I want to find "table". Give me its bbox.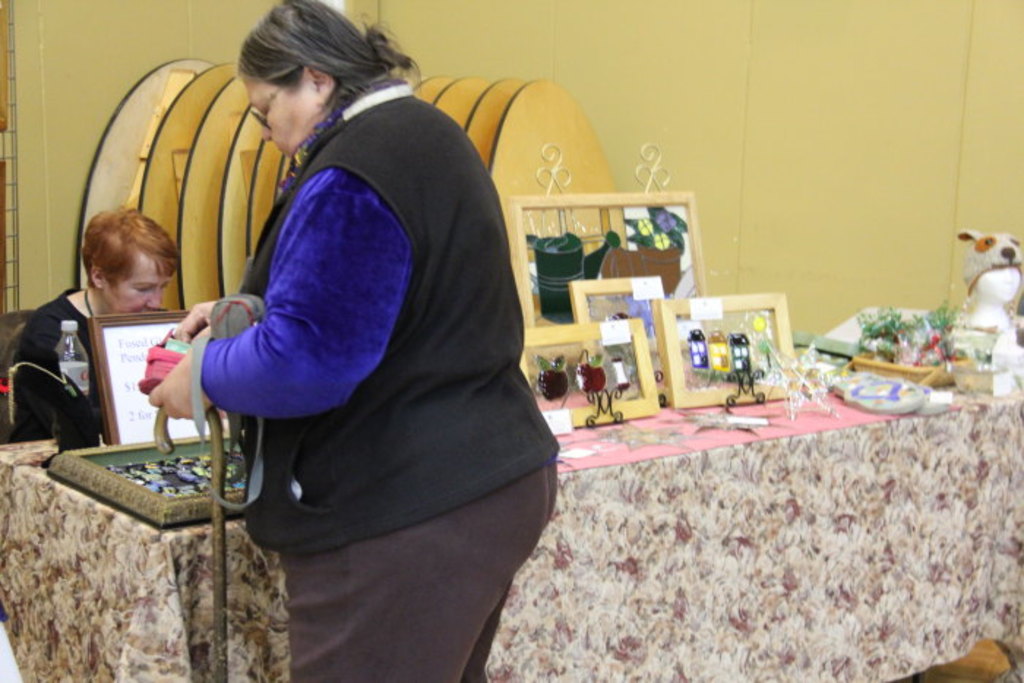
x1=0 y1=257 x2=1023 y2=682.
